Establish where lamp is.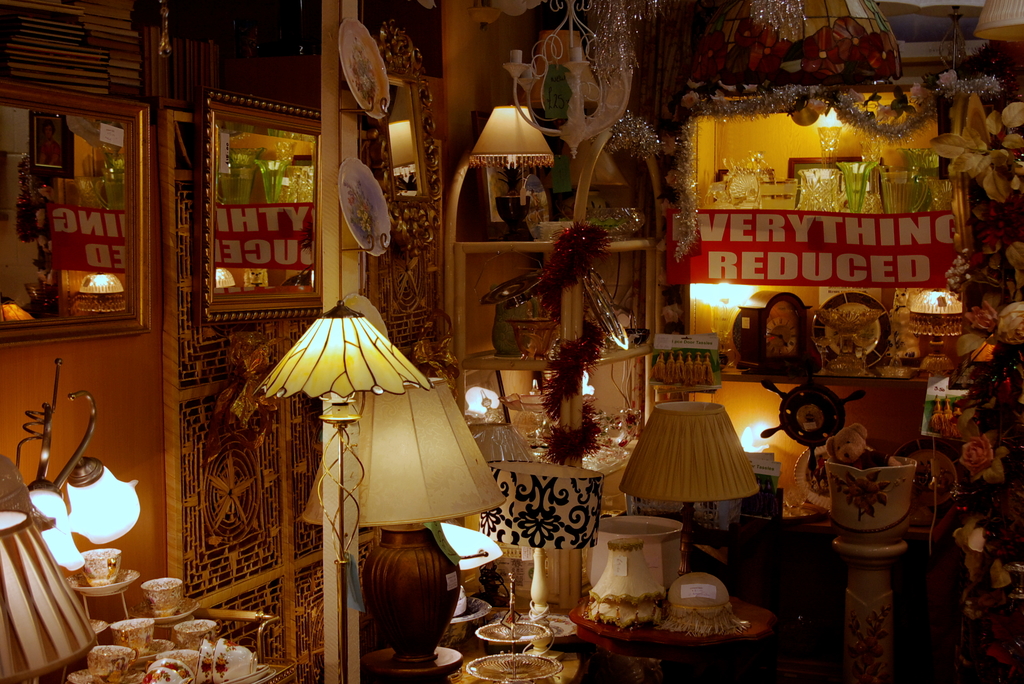
Established at box=[463, 424, 535, 612].
